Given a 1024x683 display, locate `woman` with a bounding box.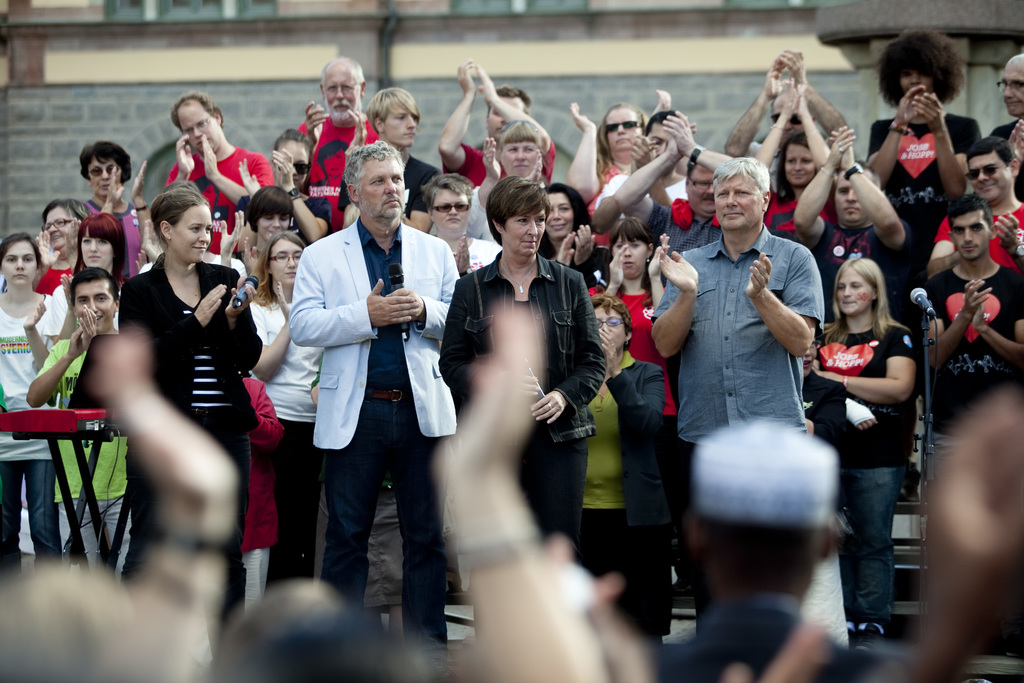
Located: box(751, 76, 833, 252).
